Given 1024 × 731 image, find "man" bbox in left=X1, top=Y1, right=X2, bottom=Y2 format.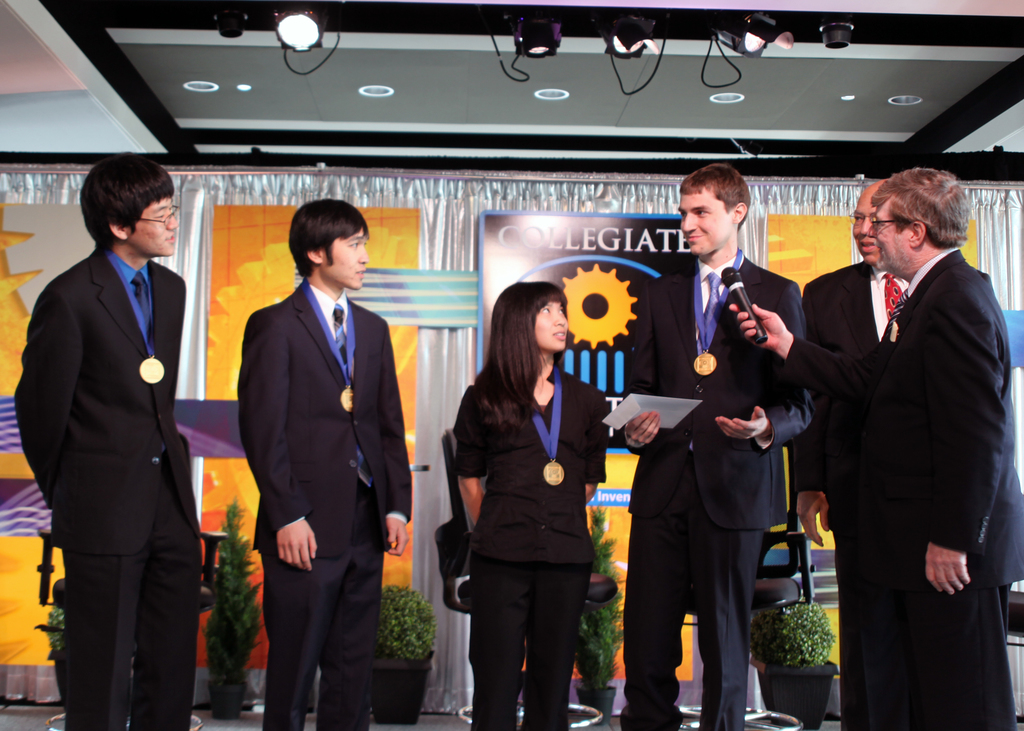
left=236, top=195, right=414, bottom=730.
